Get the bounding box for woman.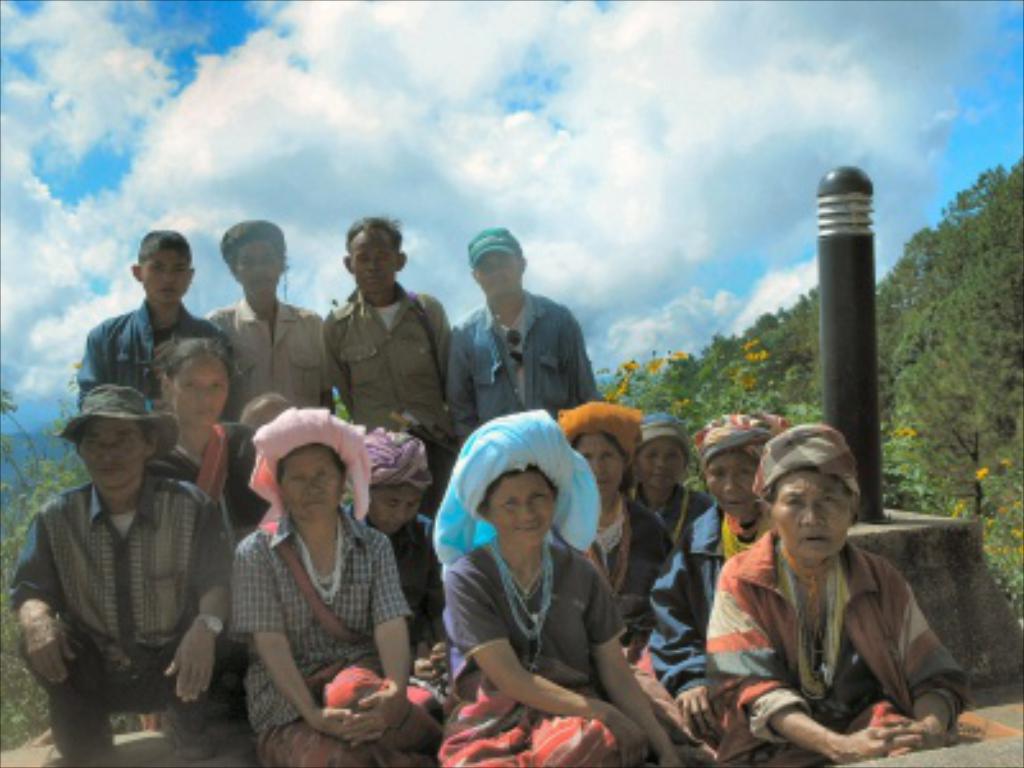
630 407 776 765.
